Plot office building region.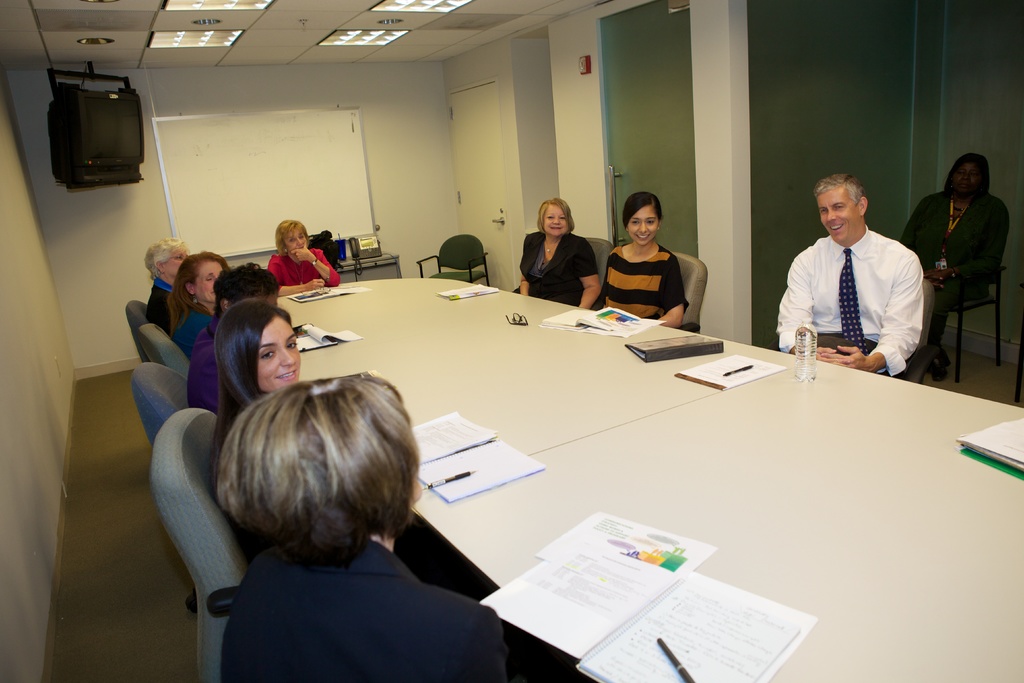
Plotted at [left=0, top=0, right=1023, bottom=682].
